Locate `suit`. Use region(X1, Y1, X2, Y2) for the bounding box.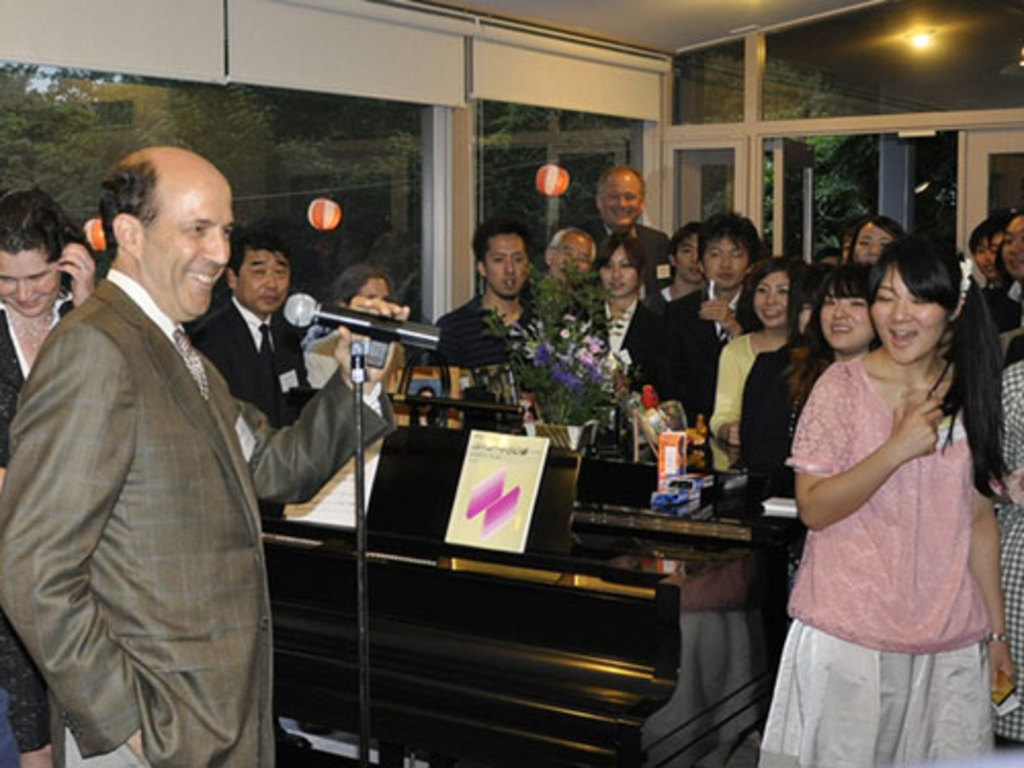
region(645, 279, 762, 440).
